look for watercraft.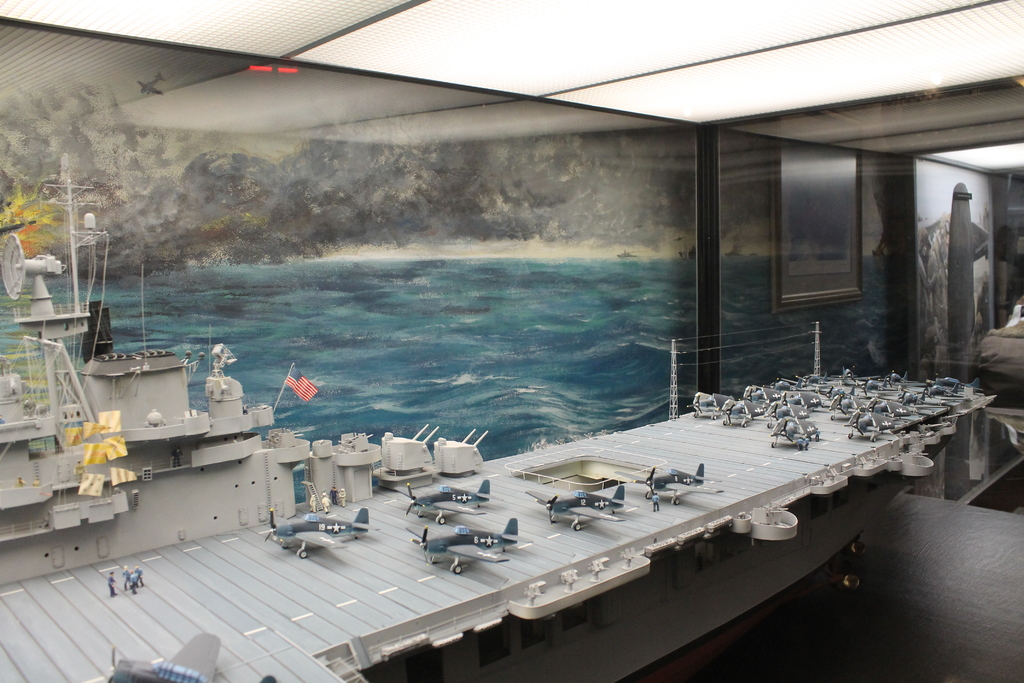
Found: BBox(0, 163, 995, 682).
